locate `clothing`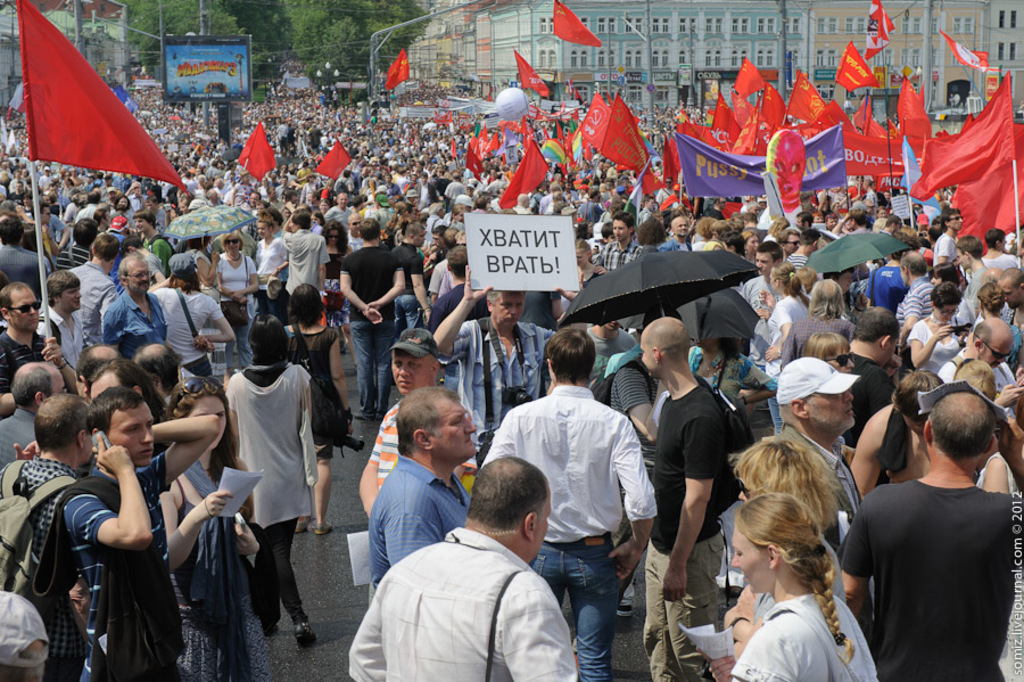
{"x1": 427, "y1": 284, "x2": 468, "y2": 330}
